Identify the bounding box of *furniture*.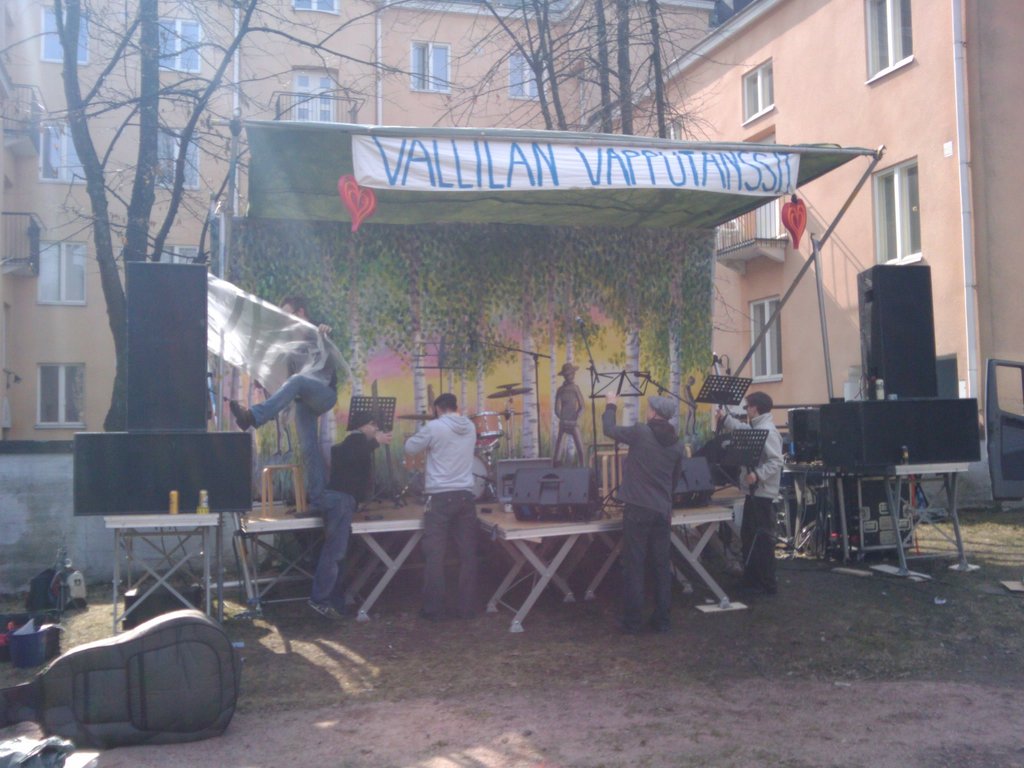
[262,460,307,520].
